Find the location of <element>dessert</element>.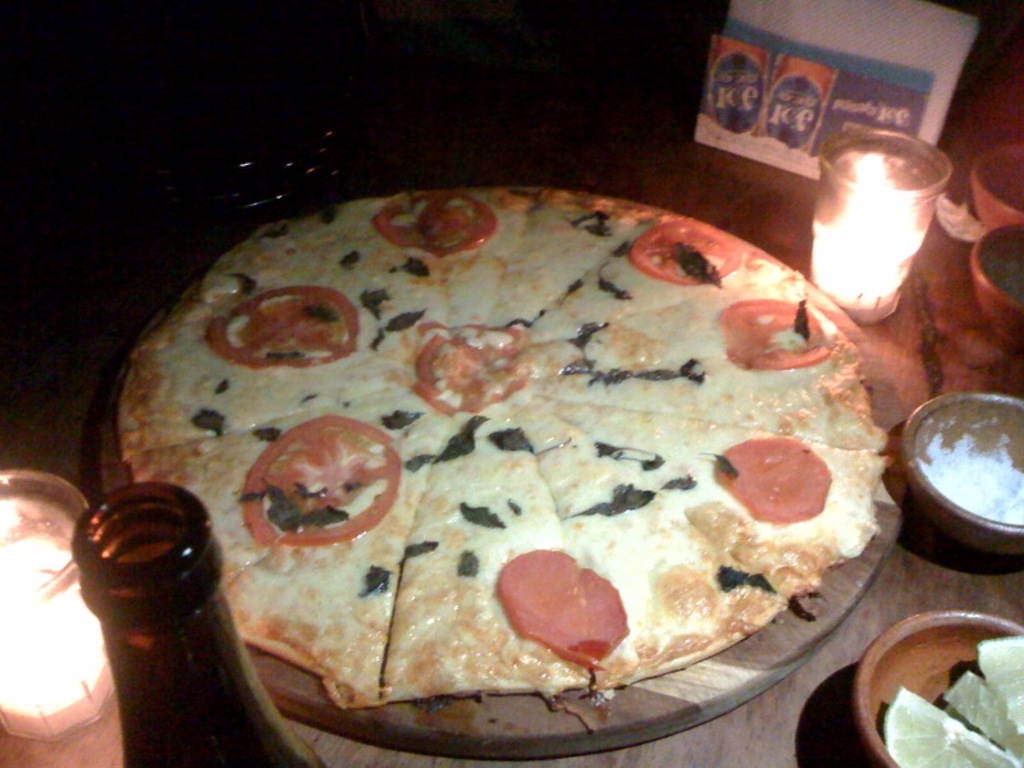
Location: <region>120, 175, 952, 737</region>.
